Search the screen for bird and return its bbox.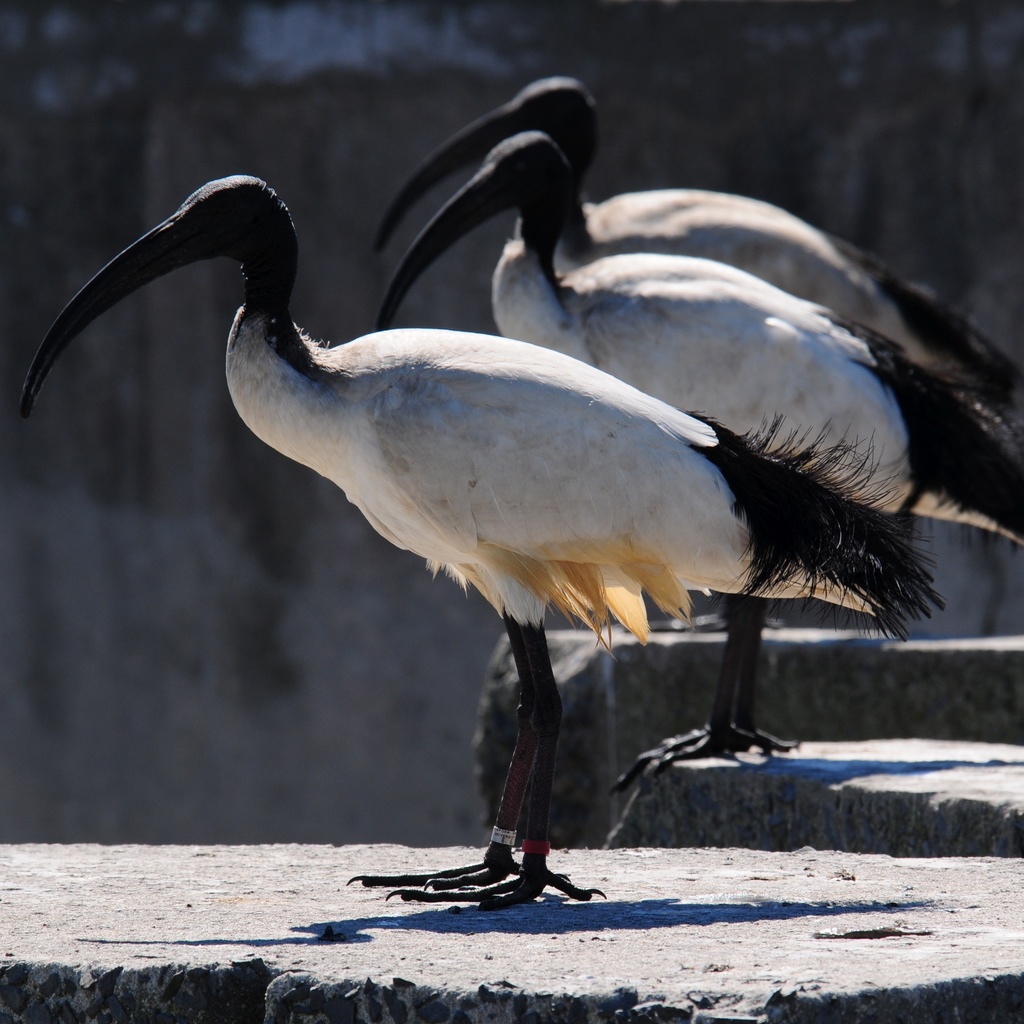
Found: Rect(370, 128, 1023, 789).
